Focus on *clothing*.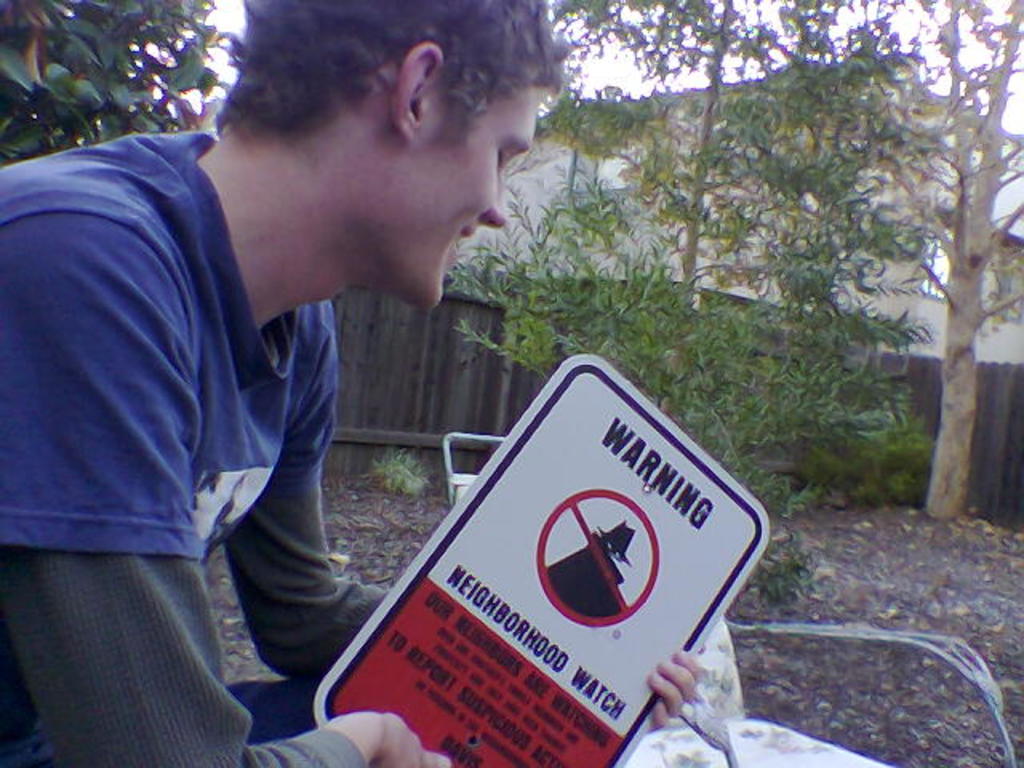
Focused at rect(0, 136, 432, 766).
